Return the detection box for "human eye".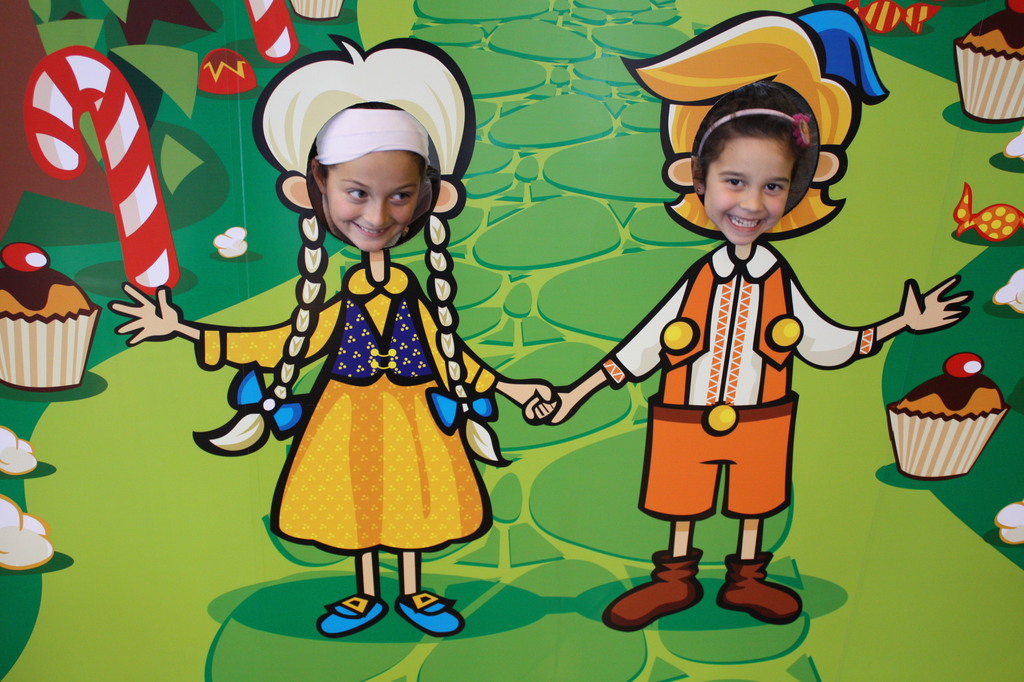
{"left": 762, "top": 182, "right": 782, "bottom": 193}.
